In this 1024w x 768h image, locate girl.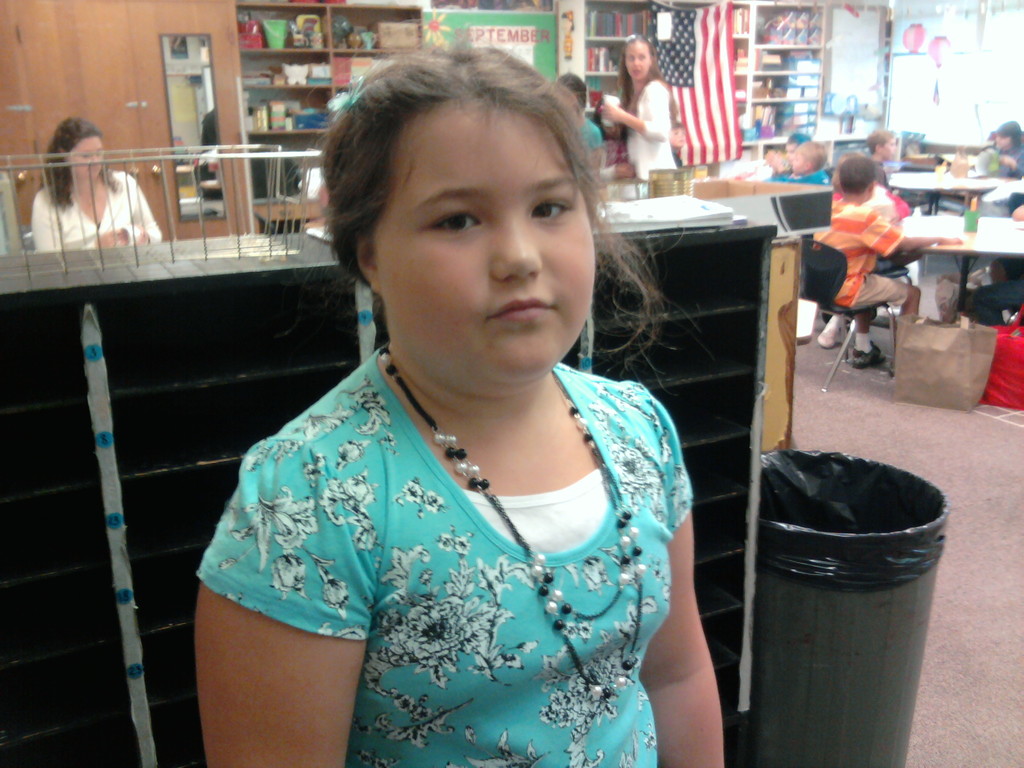
Bounding box: 596,35,677,179.
